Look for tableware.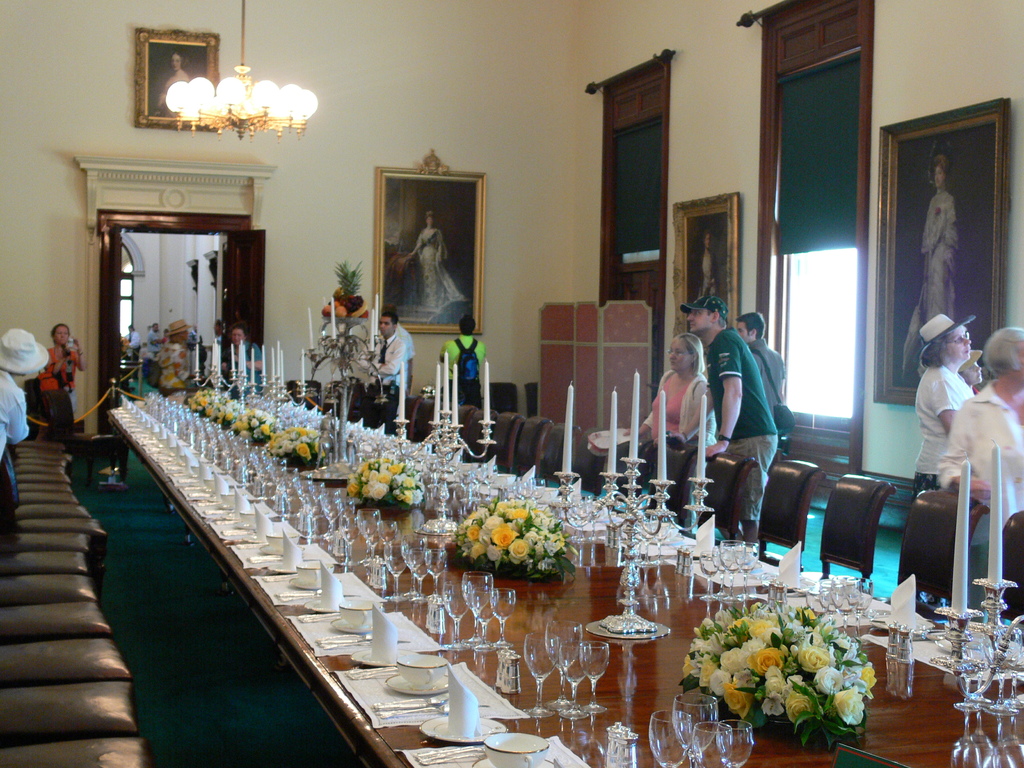
Found: (316,486,344,529).
